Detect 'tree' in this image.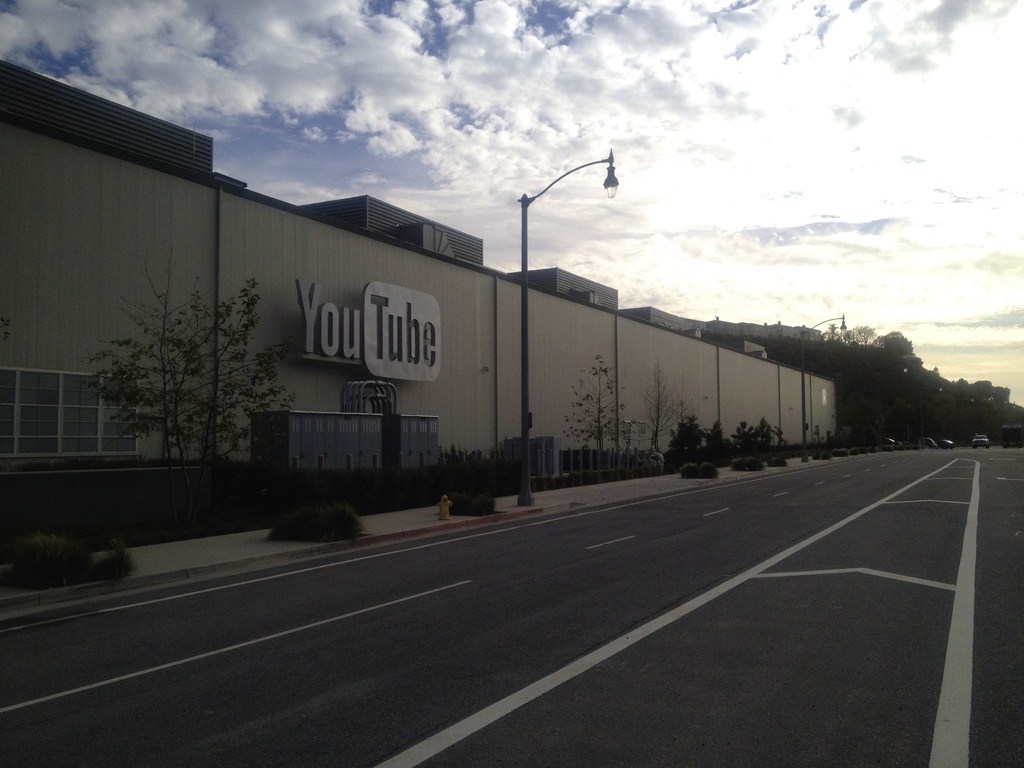
Detection: x1=76, y1=265, x2=285, y2=457.
